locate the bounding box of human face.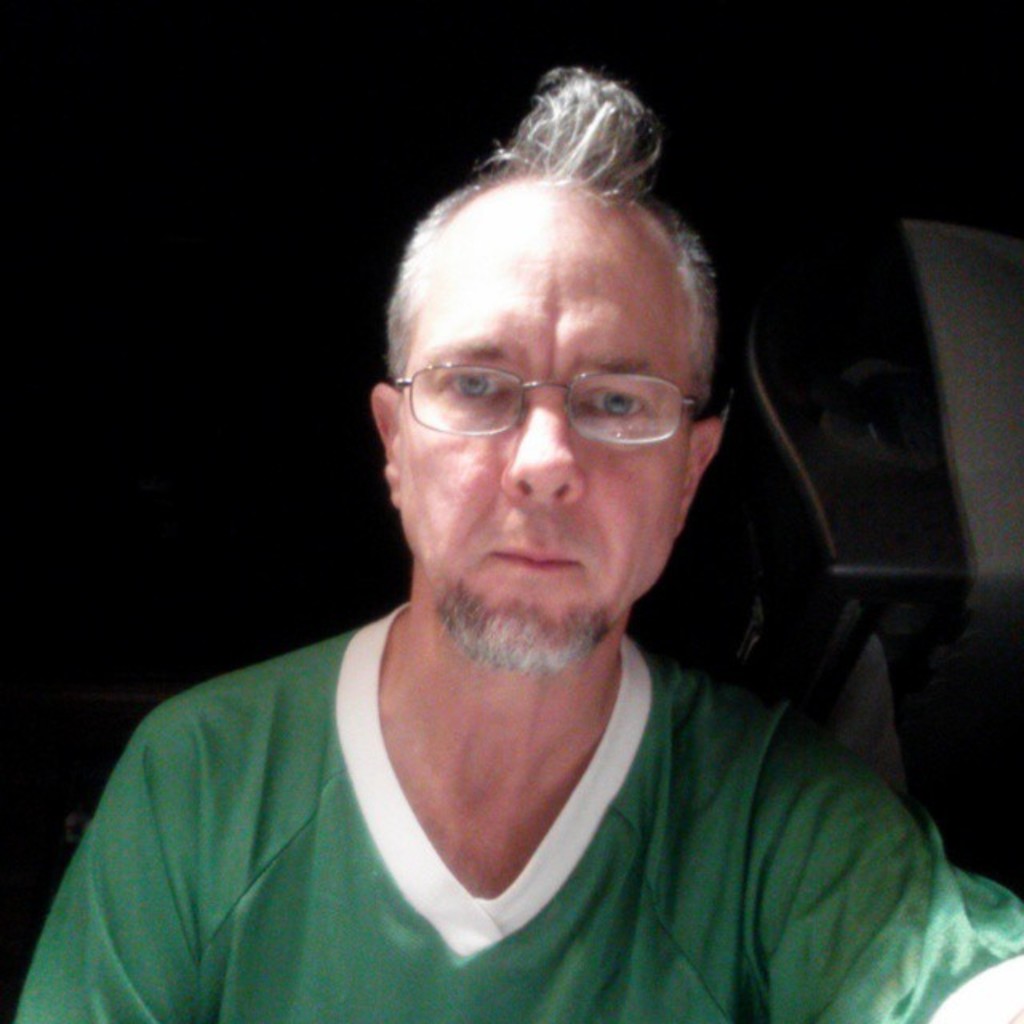
Bounding box: 395,250,693,678.
